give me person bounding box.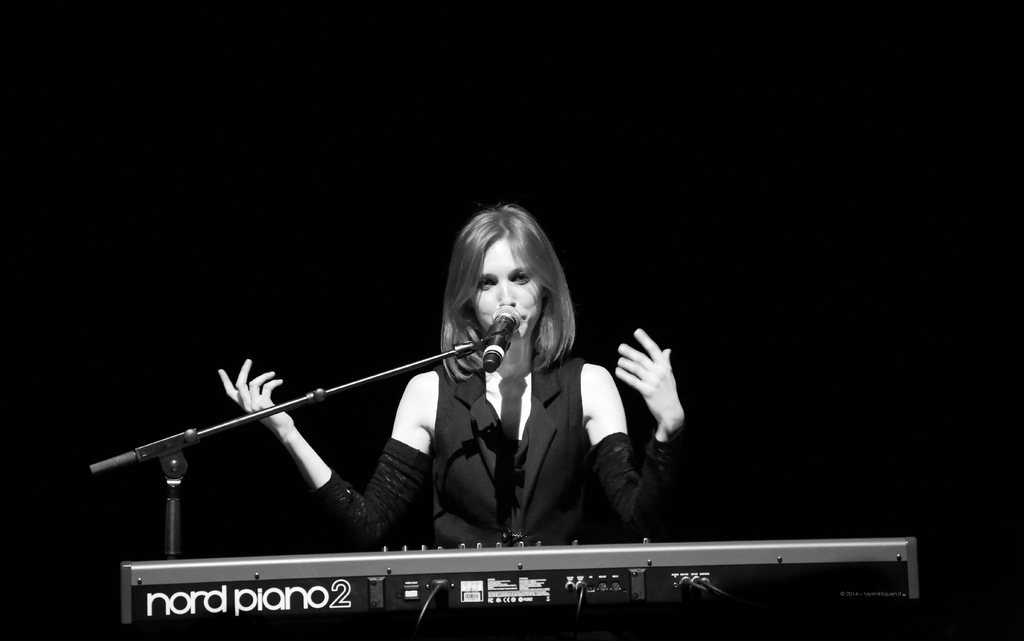
212:193:691:550.
